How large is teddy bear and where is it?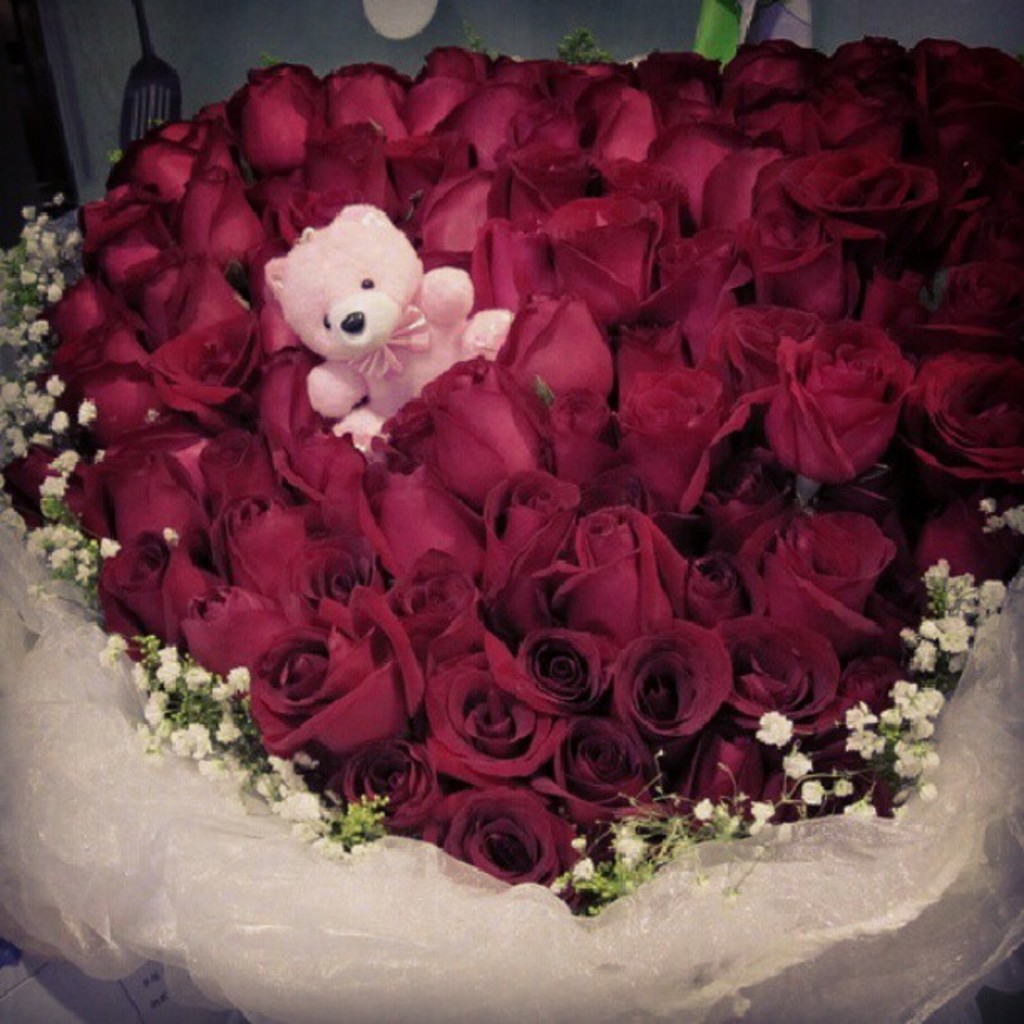
Bounding box: pyautogui.locateOnScreen(263, 202, 517, 460).
